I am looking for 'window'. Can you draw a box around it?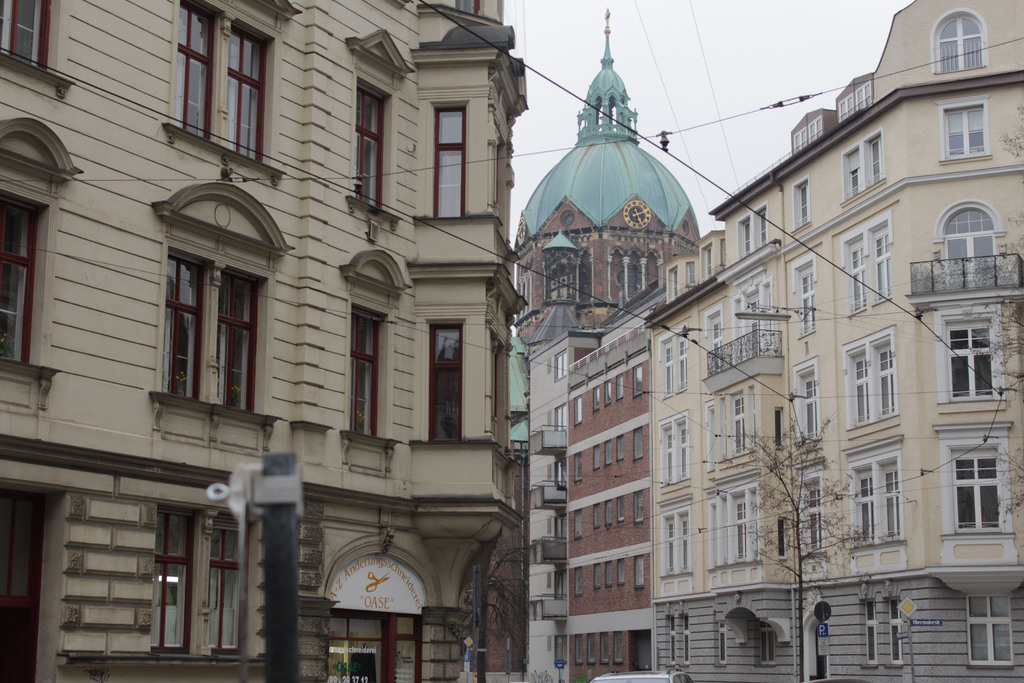
Sure, the bounding box is <box>427,103,459,234</box>.
